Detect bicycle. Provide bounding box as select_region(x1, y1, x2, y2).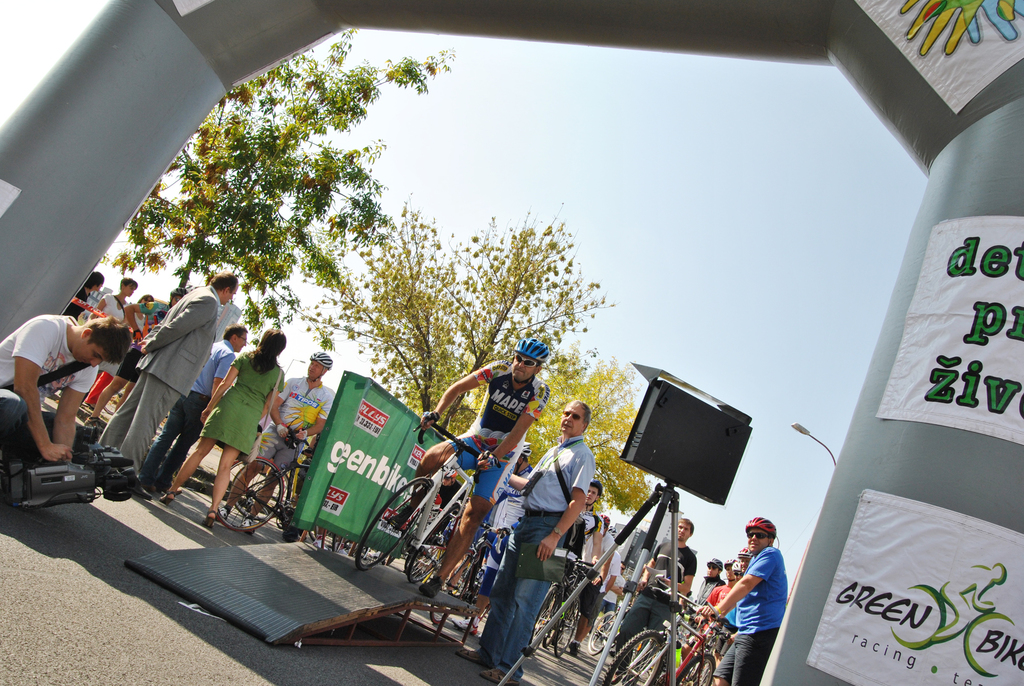
select_region(586, 585, 637, 659).
